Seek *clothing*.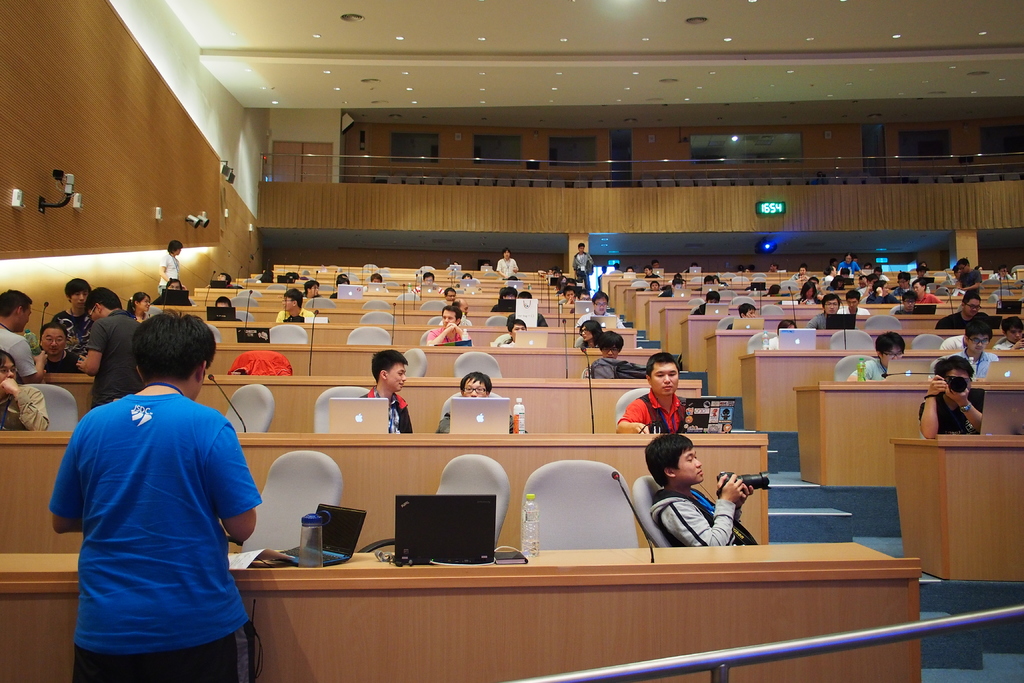
(left=426, top=324, right=473, bottom=344).
